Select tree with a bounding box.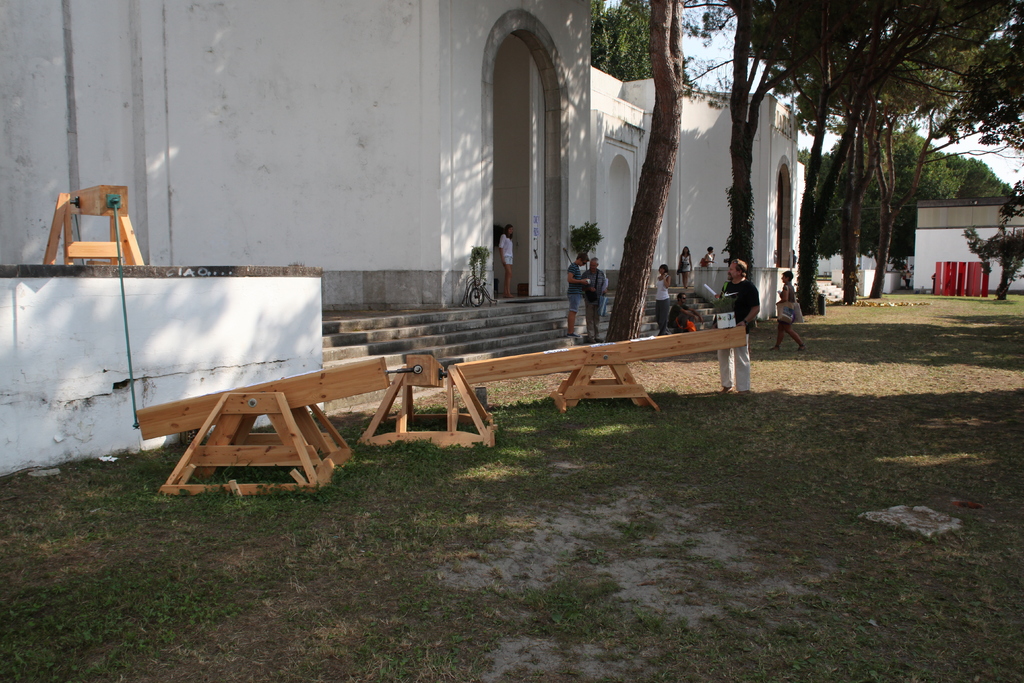
694 0 911 347.
